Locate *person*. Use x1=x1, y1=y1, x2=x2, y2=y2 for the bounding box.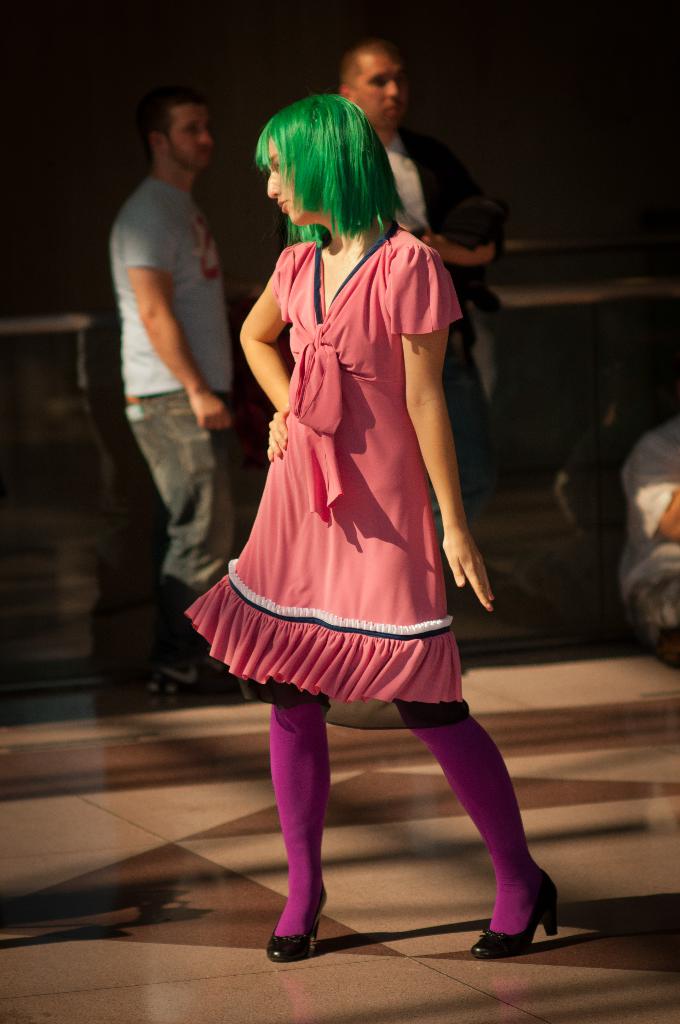
x1=332, y1=42, x2=504, y2=535.
